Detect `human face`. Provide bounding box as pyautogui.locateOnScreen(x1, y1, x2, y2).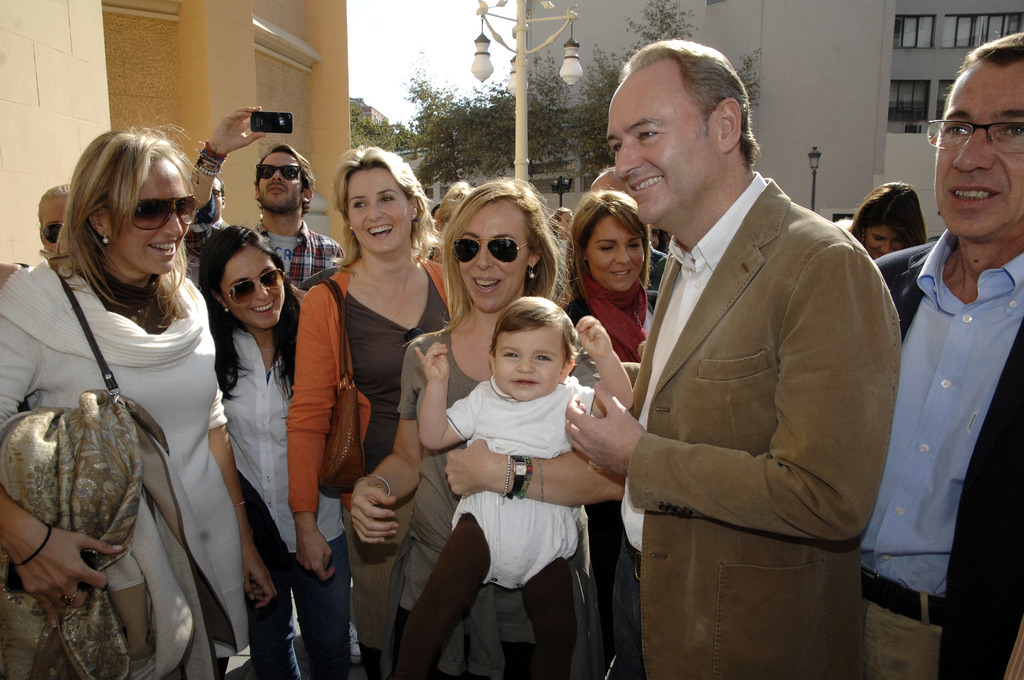
pyautogui.locateOnScreen(40, 200, 67, 281).
